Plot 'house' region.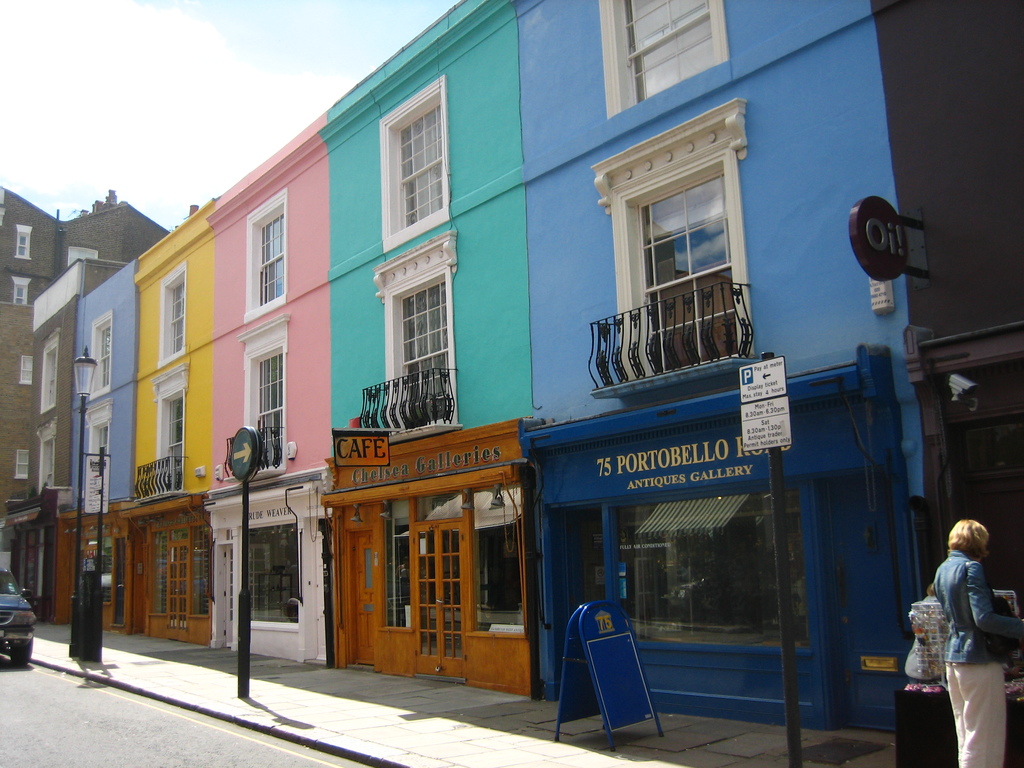
Plotted at [74, 0, 1023, 740].
